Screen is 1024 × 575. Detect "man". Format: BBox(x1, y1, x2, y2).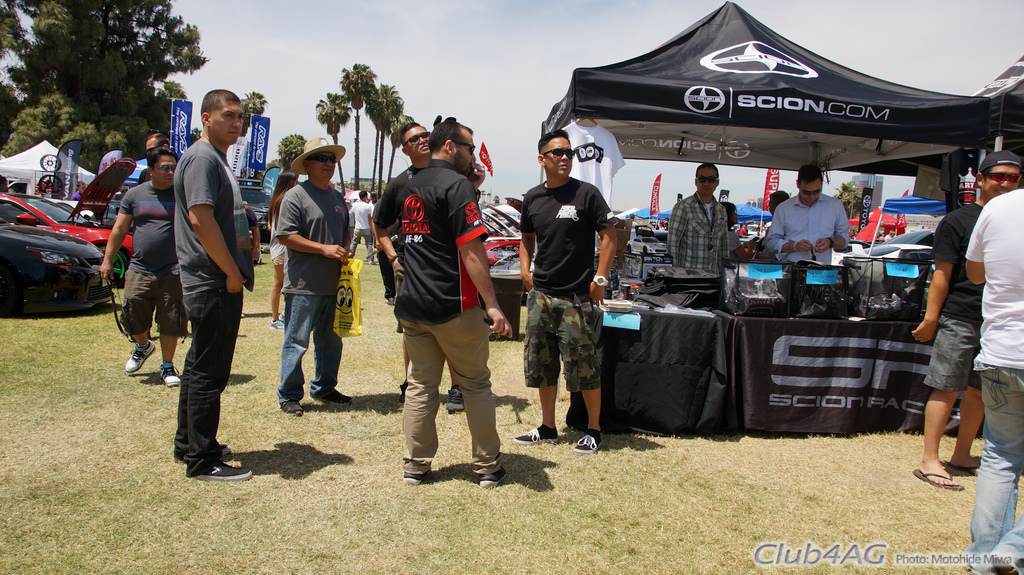
BBox(969, 181, 1023, 572).
